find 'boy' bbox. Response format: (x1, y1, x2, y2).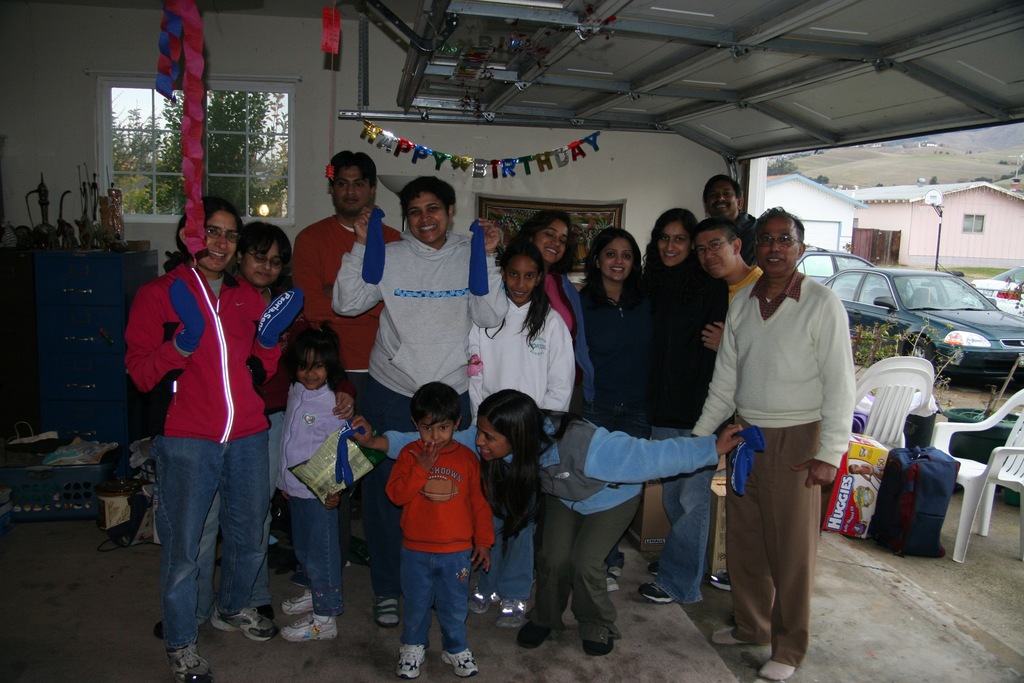
(379, 381, 496, 682).
